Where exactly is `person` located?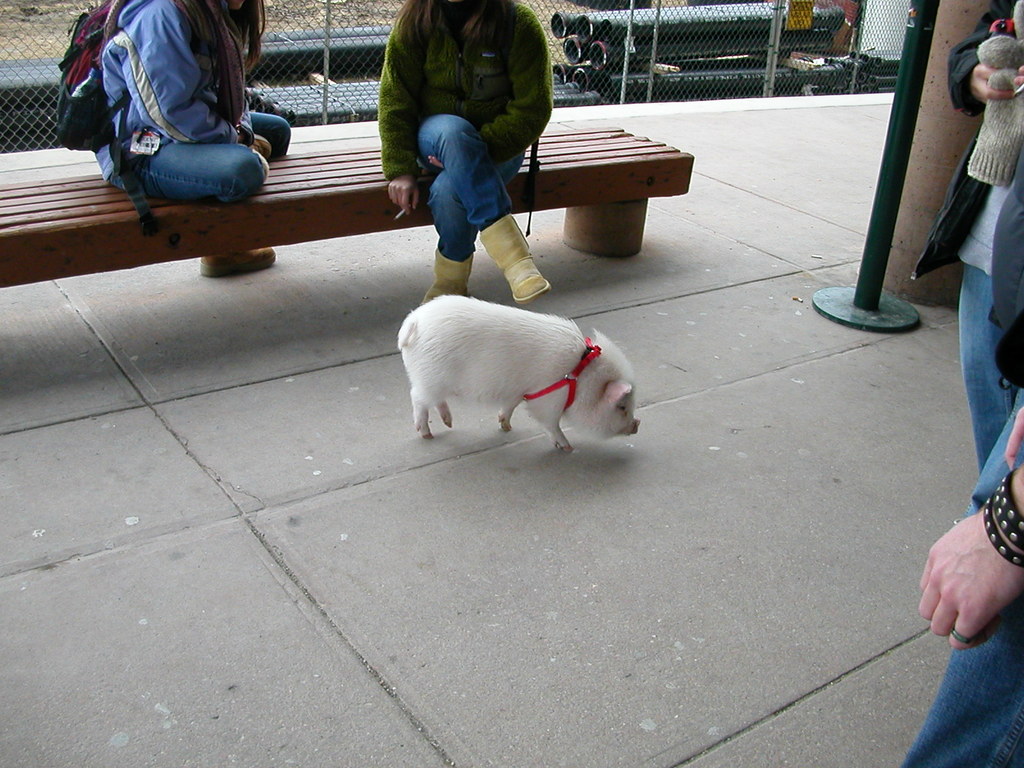
Its bounding box is {"left": 374, "top": 0, "right": 555, "bottom": 306}.
